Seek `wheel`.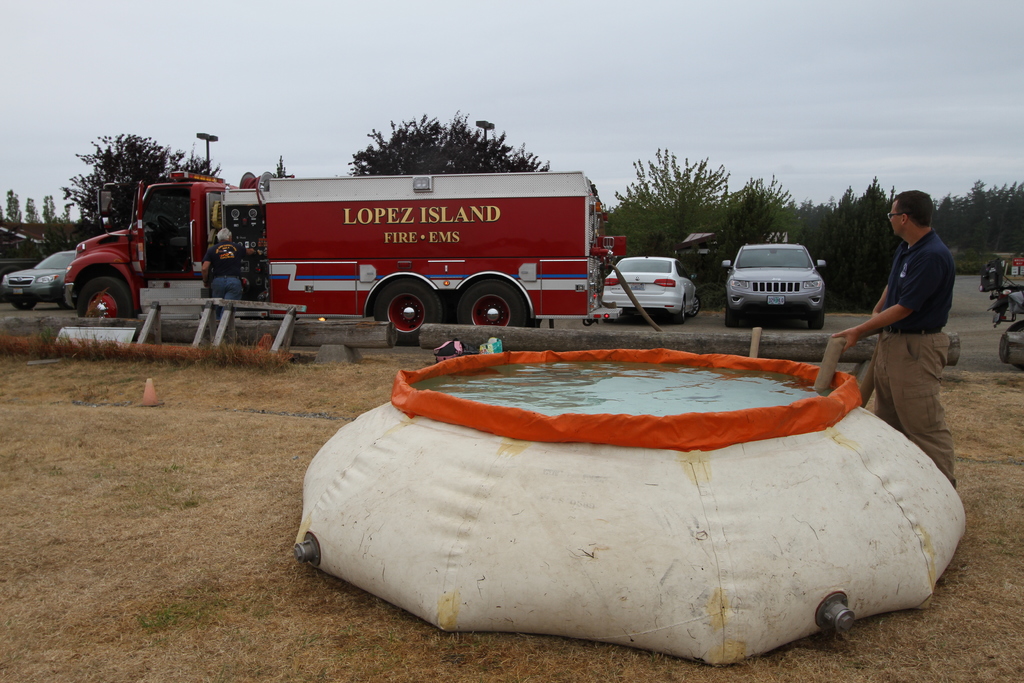
region(359, 270, 438, 335).
